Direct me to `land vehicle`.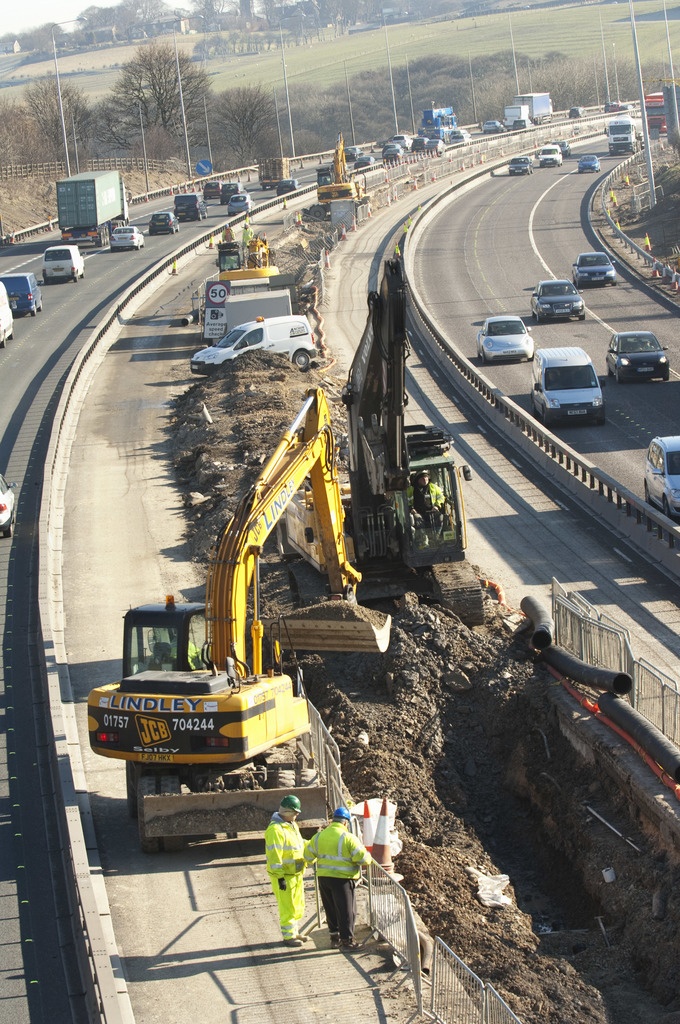
Direction: locate(277, 182, 295, 198).
